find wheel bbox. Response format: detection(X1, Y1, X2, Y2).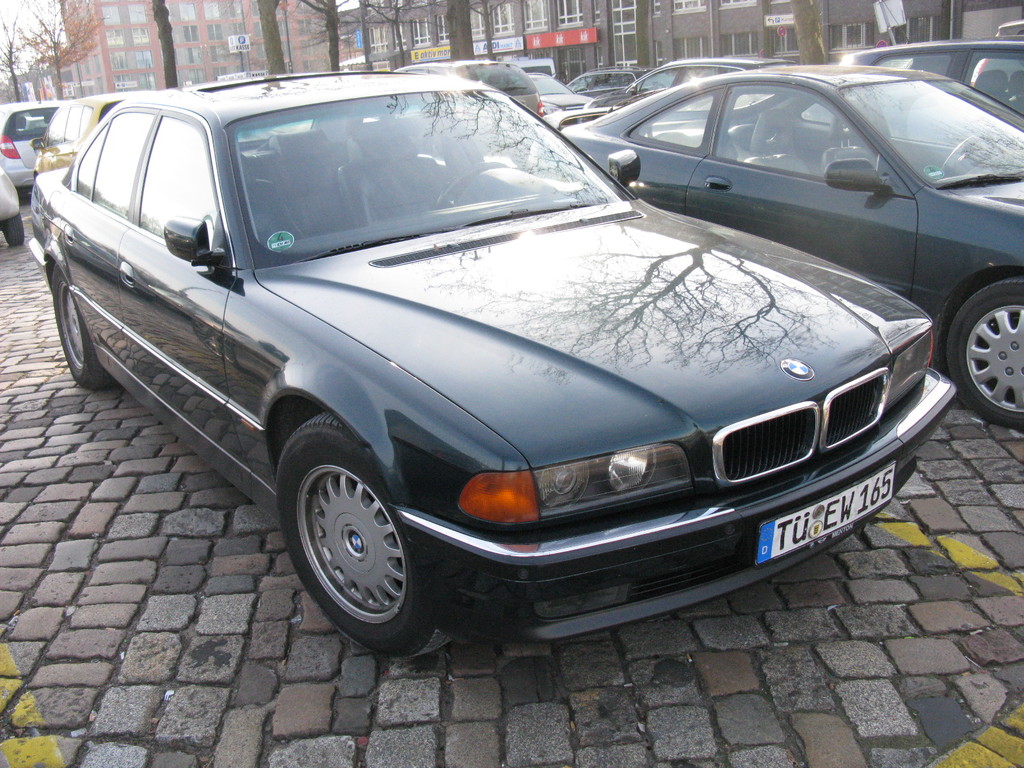
detection(47, 261, 116, 385).
